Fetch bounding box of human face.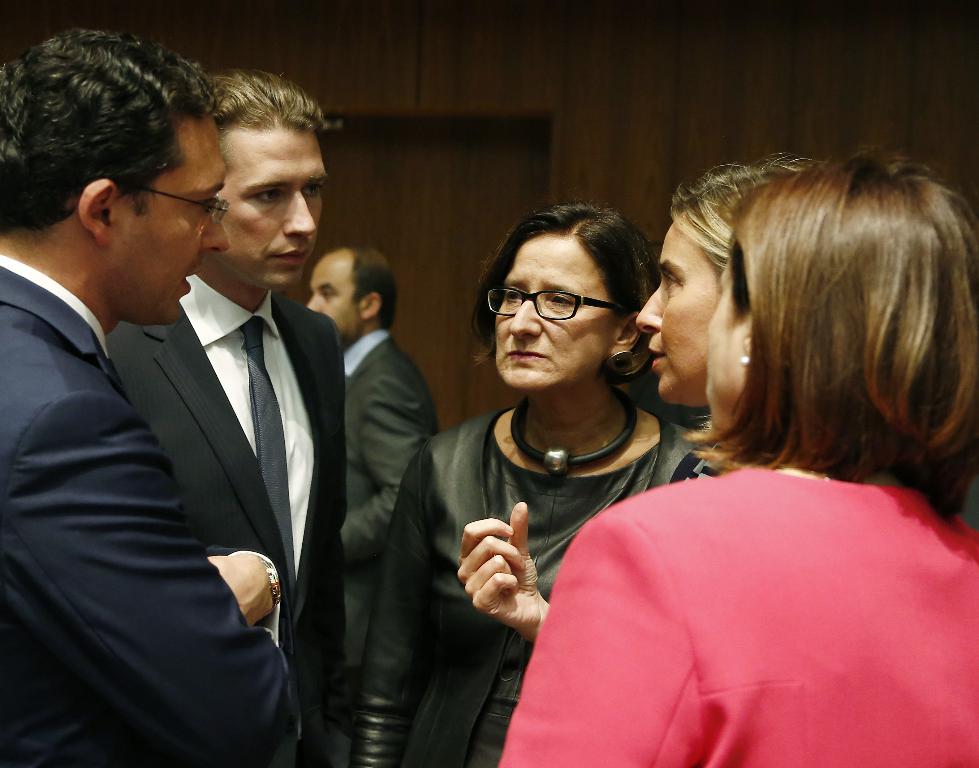
Bbox: [left=111, top=121, right=229, bottom=329].
